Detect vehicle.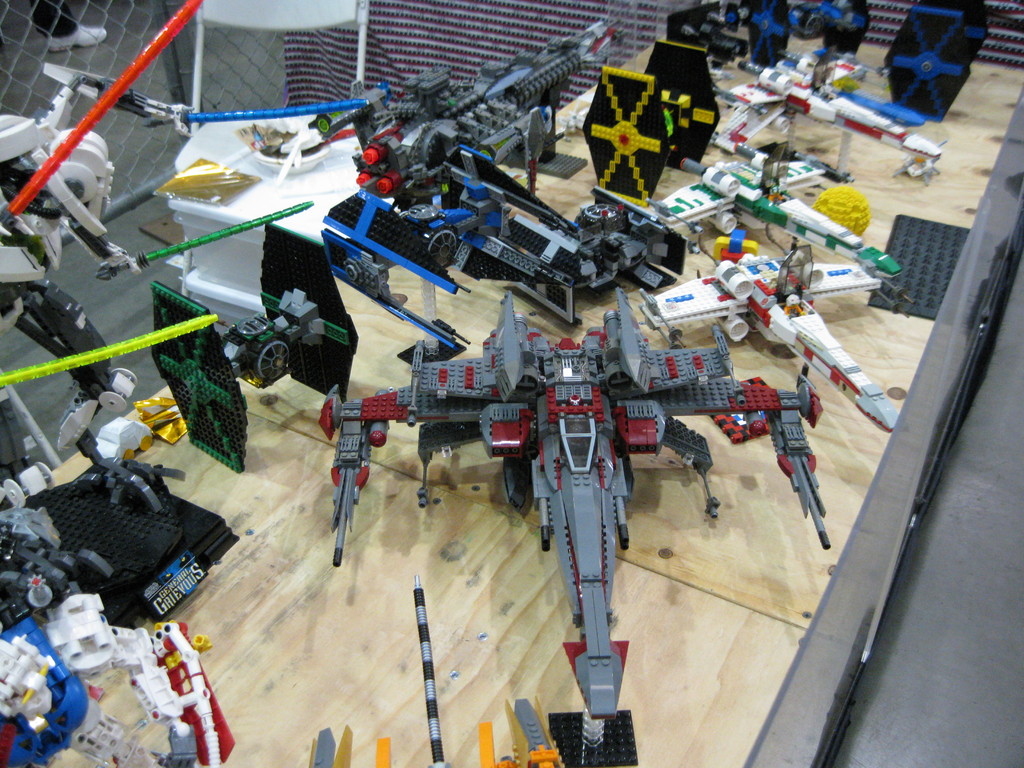
Detected at box(320, 288, 829, 719).
